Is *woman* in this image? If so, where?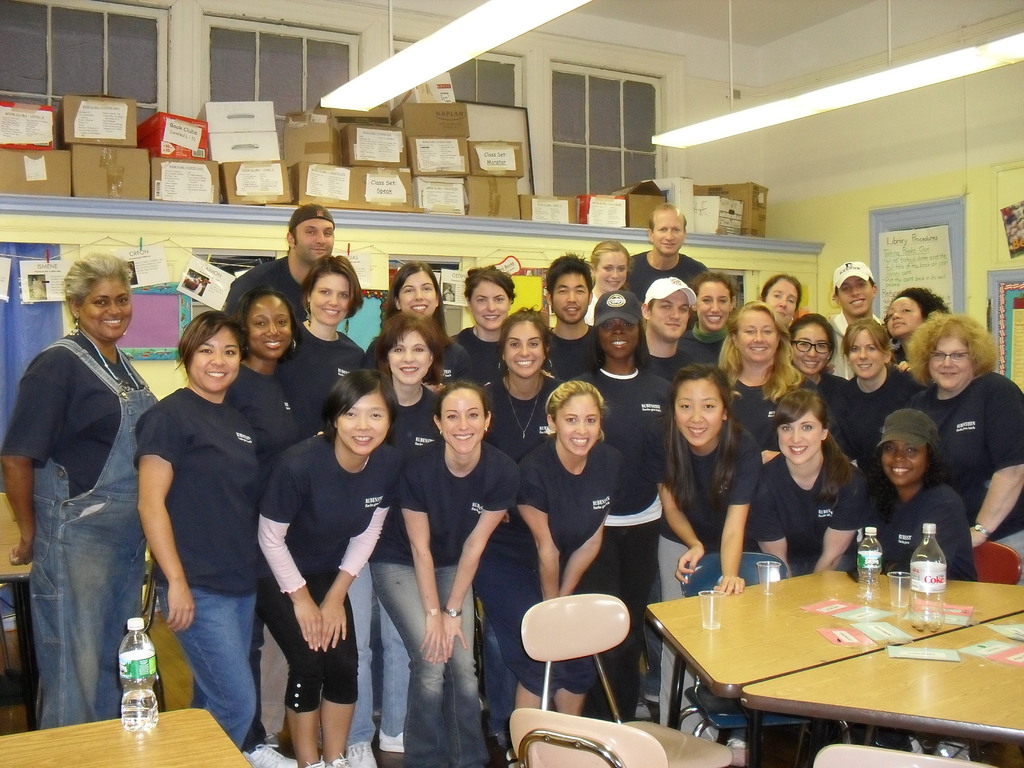
Yes, at (x1=829, y1=317, x2=928, y2=478).
